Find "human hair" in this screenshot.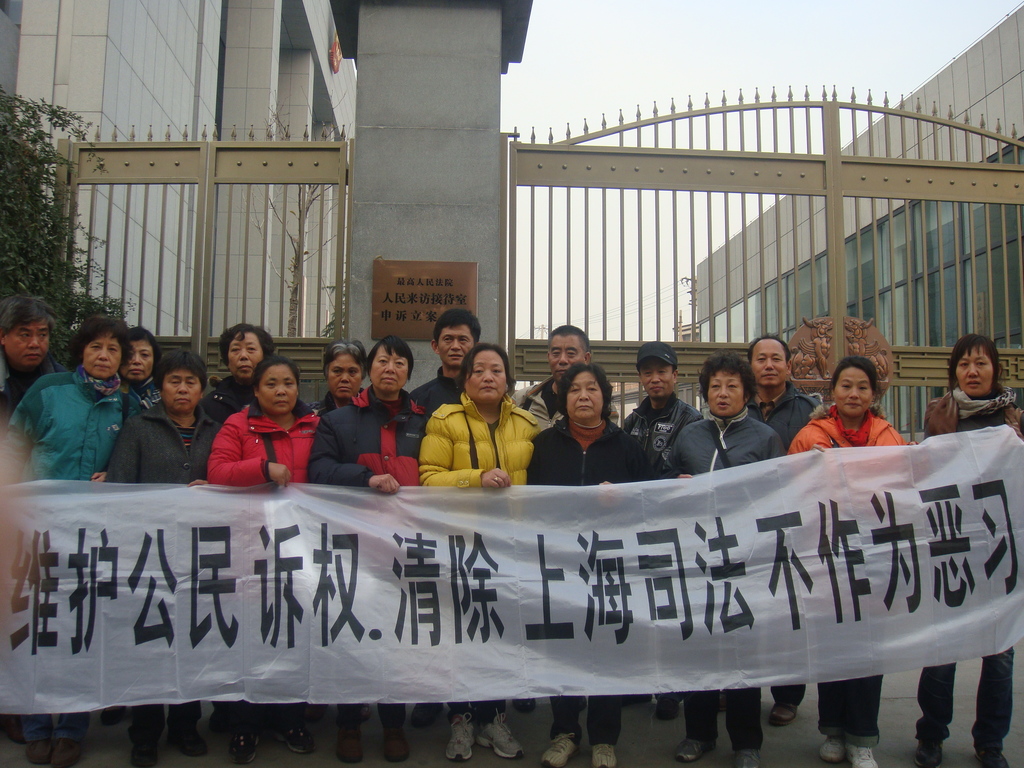
The bounding box for "human hair" is BBox(635, 364, 680, 376).
